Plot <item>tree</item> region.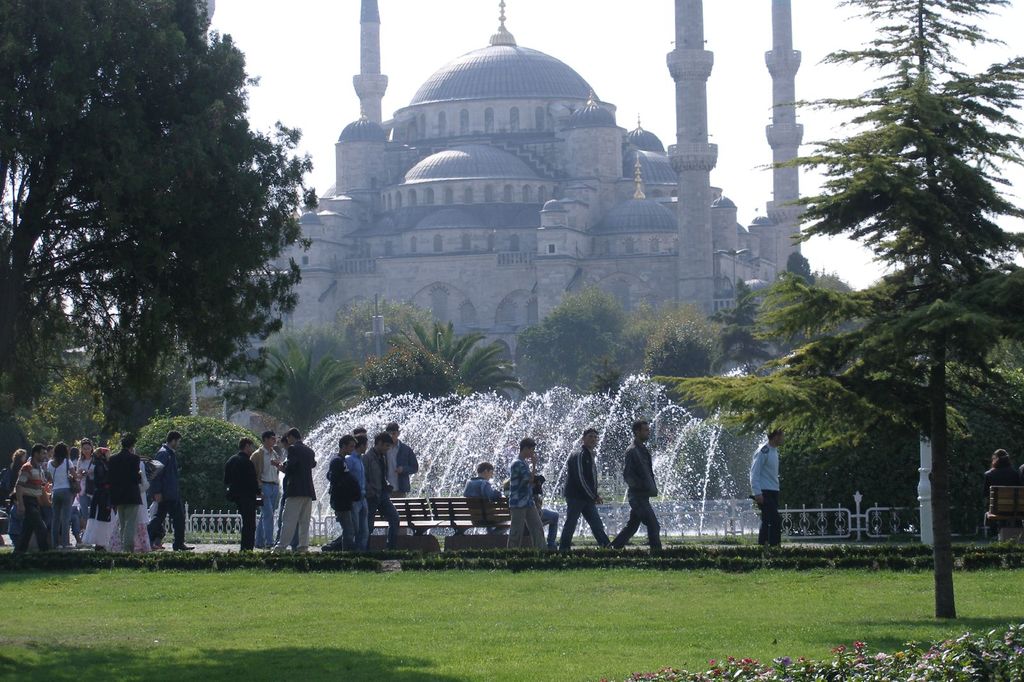
Plotted at l=1, t=0, r=318, b=497.
